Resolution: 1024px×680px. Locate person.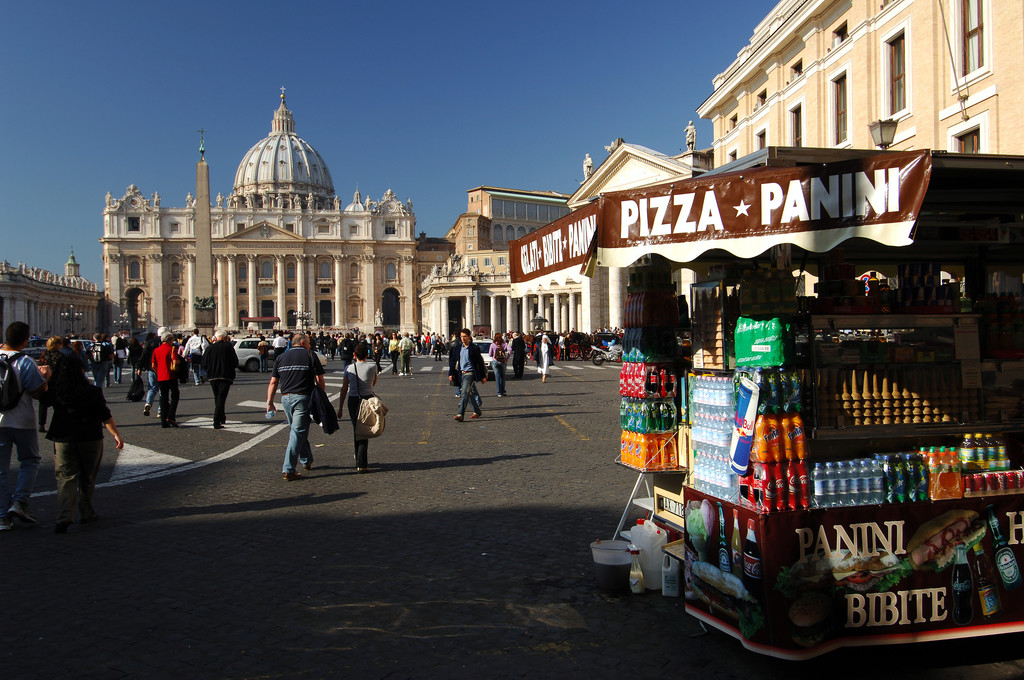
box(486, 334, 507, 403).
